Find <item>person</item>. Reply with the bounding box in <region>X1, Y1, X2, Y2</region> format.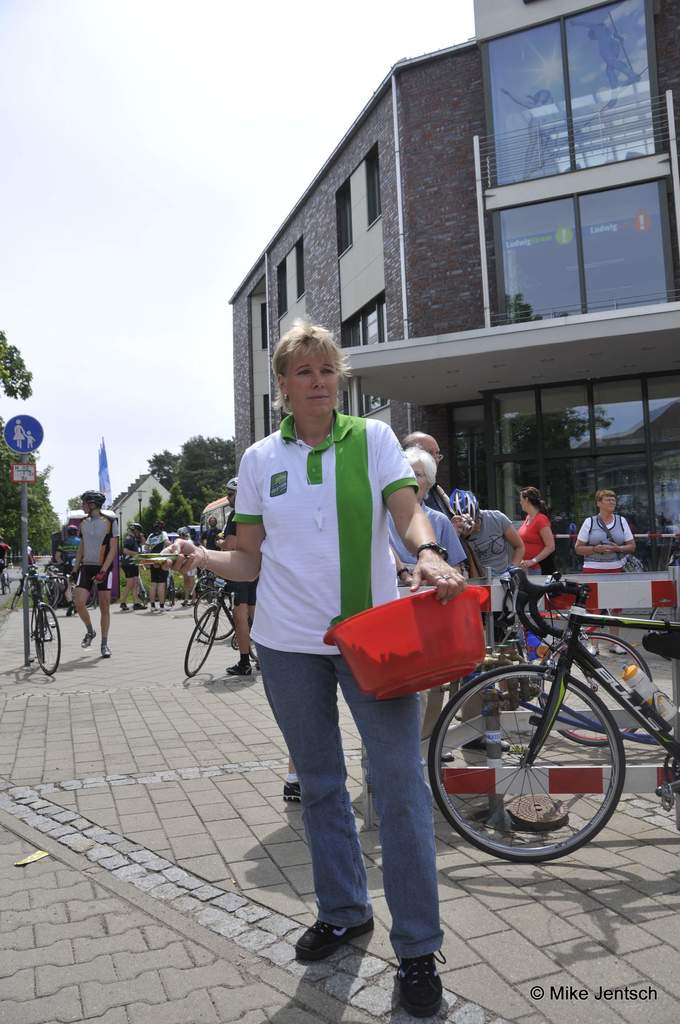
<region>389, 435, 636, 617</region>.
